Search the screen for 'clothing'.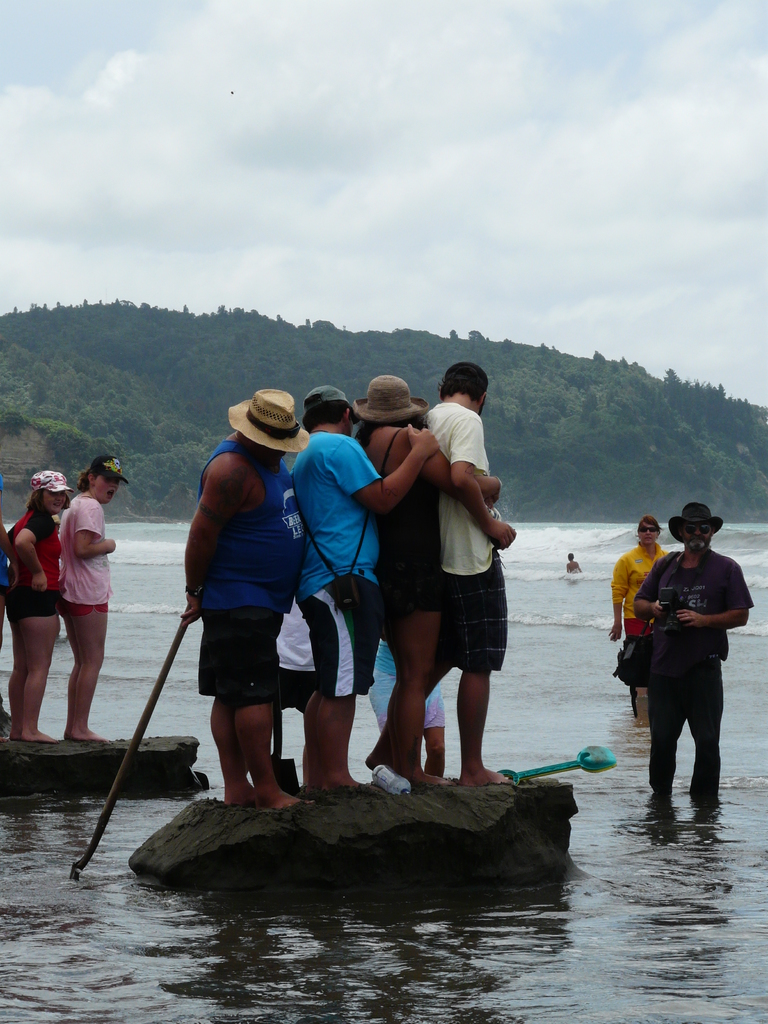
Found at select_region(632, 514, 752, 773).
